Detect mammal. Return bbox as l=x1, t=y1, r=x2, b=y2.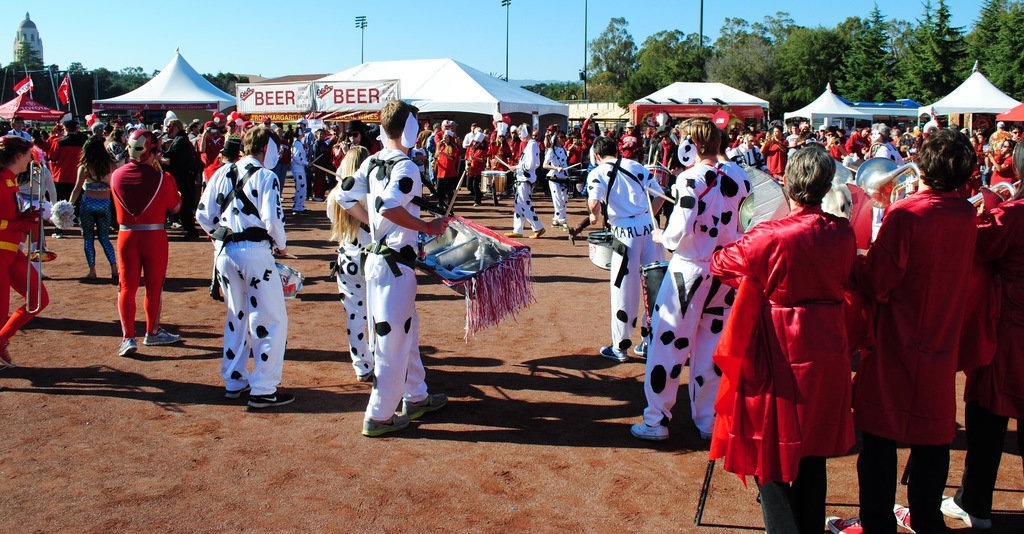
l=847, t=126, r=973, b=533.
